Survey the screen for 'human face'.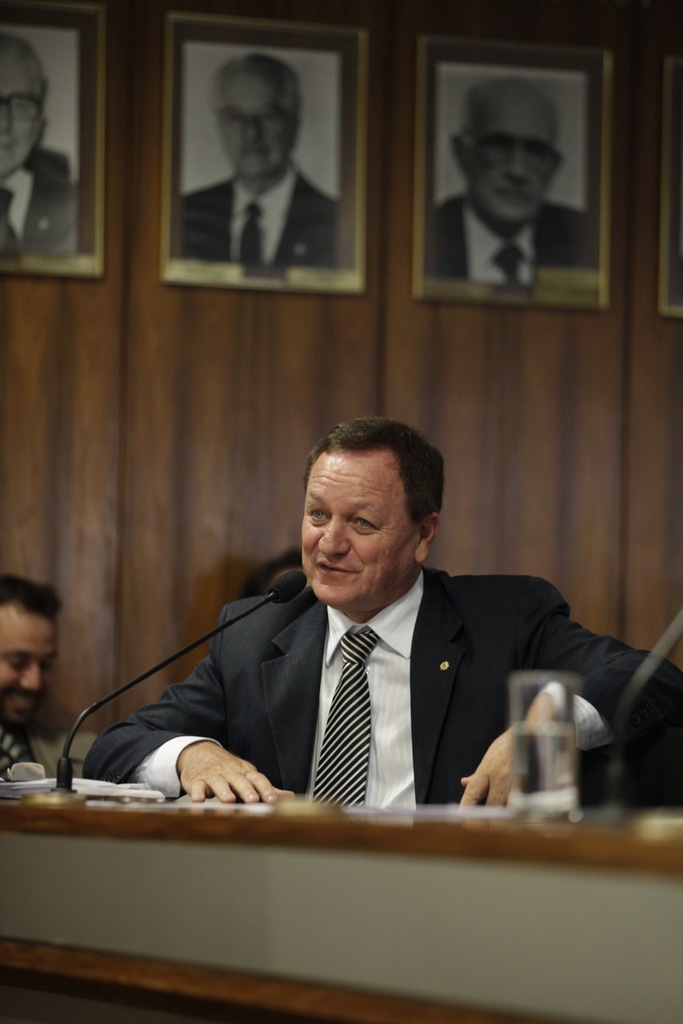
Survey found: {"left": 0, "top": 603, "right": 59, "bottom": 722}.
